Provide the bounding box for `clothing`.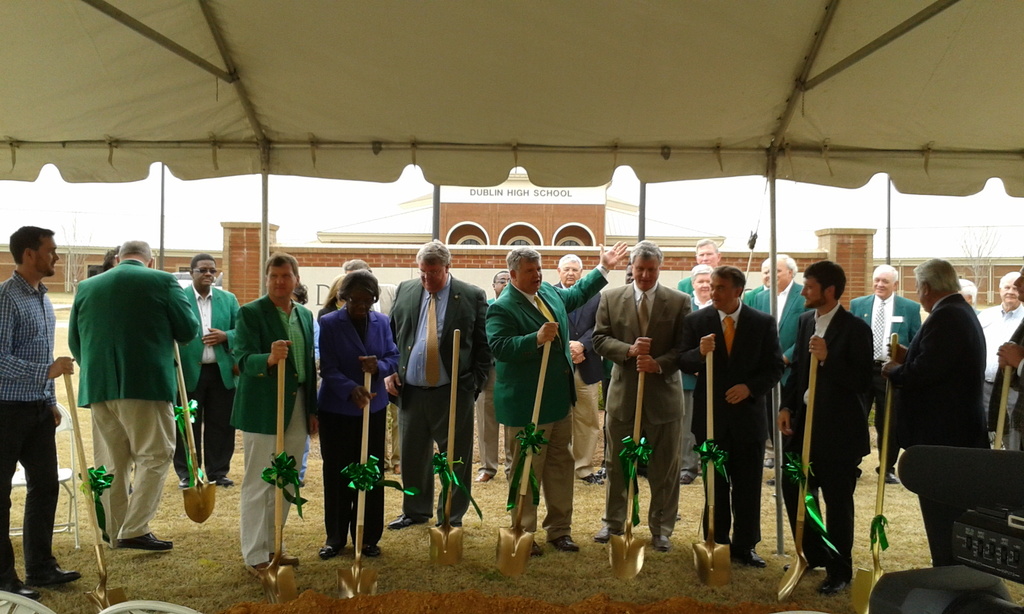
rect(387, 270, 492, 493).
